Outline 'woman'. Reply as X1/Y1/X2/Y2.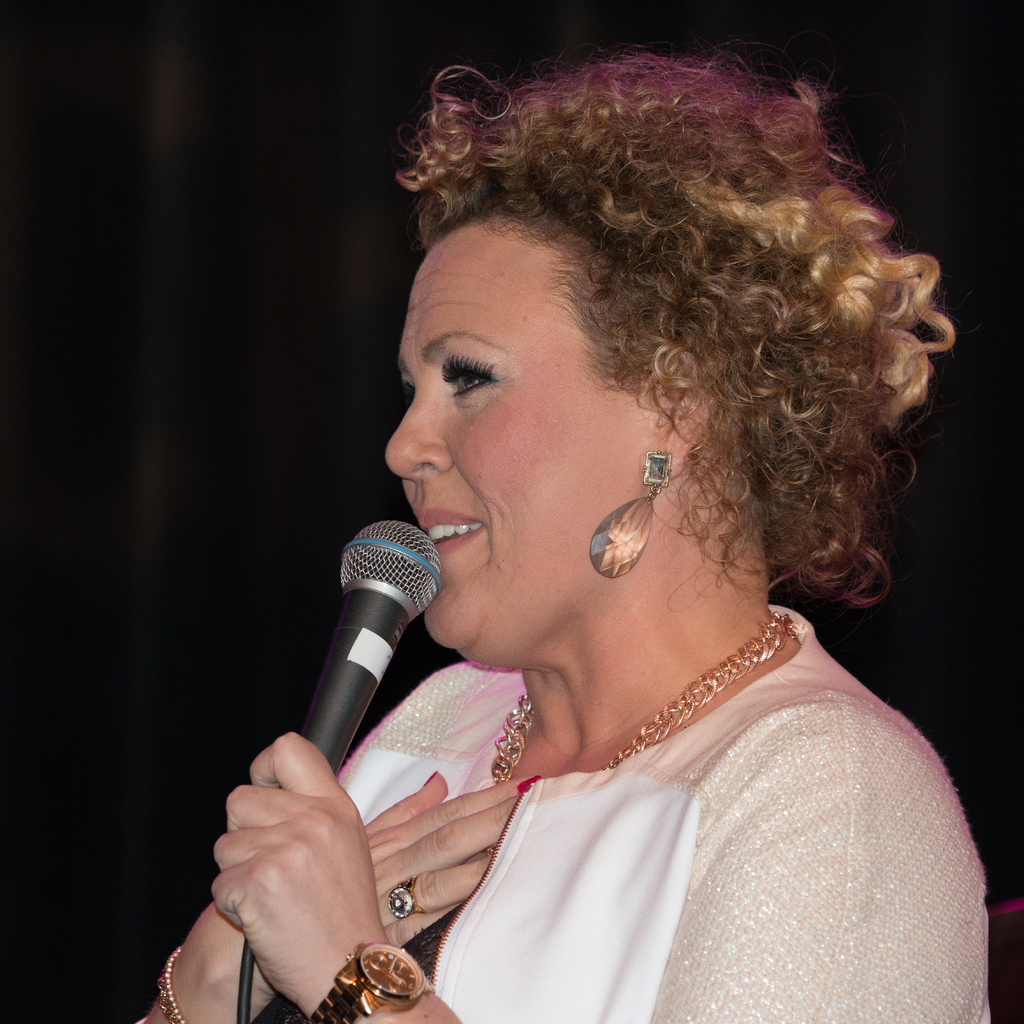
147/8/1023/1023.
